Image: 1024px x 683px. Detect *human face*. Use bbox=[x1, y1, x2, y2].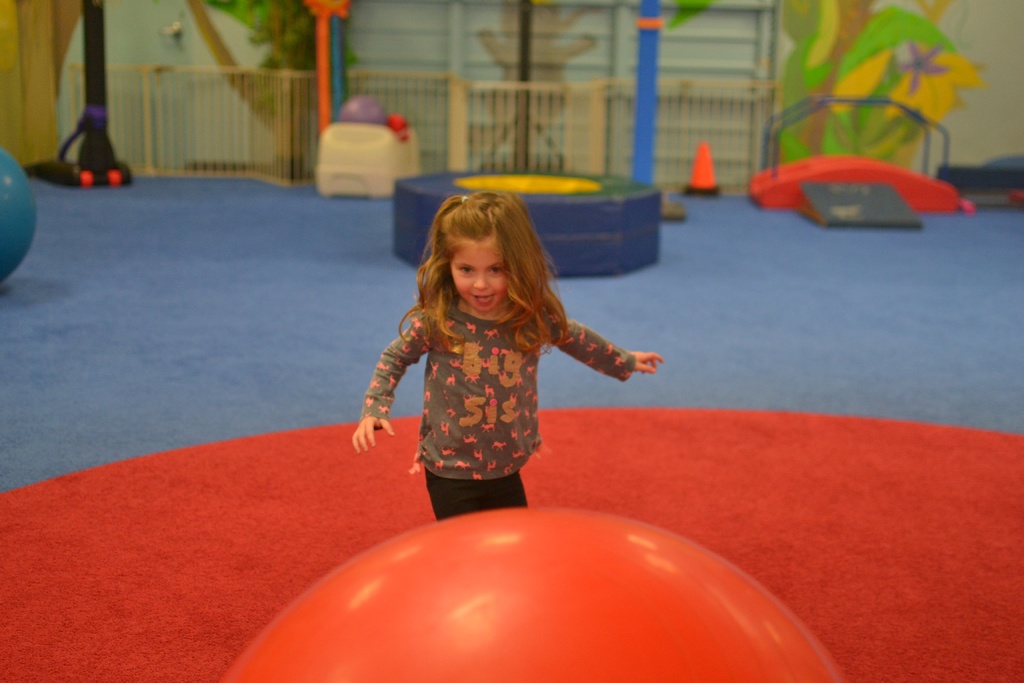
bbox=[447, 236, 511, 314].
